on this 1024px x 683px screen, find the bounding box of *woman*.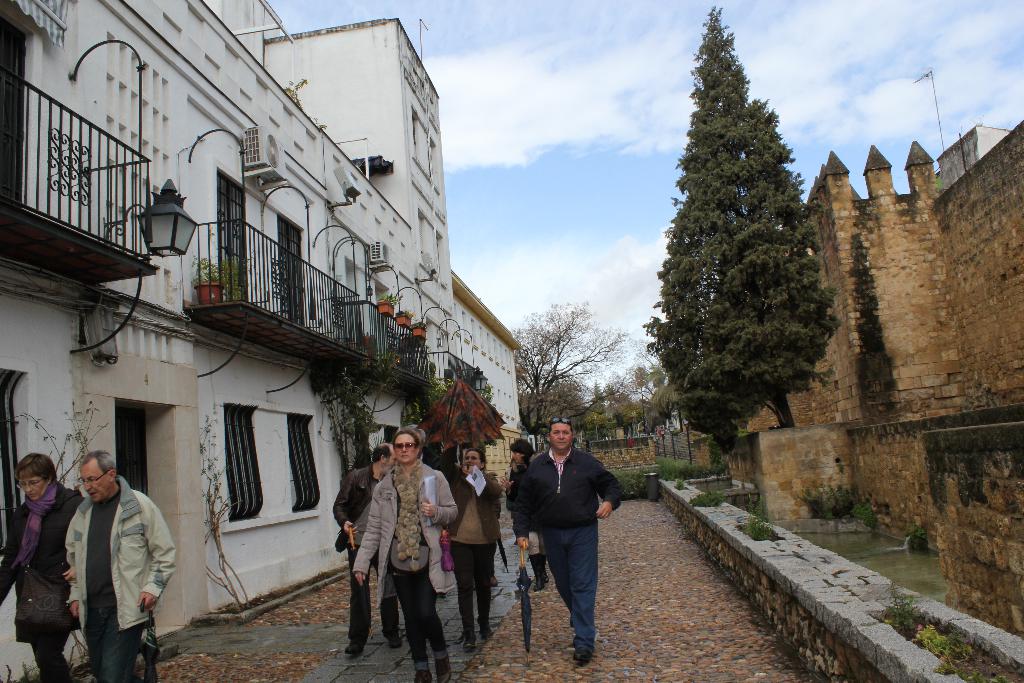
Bounding box: 448,452,502,655.
